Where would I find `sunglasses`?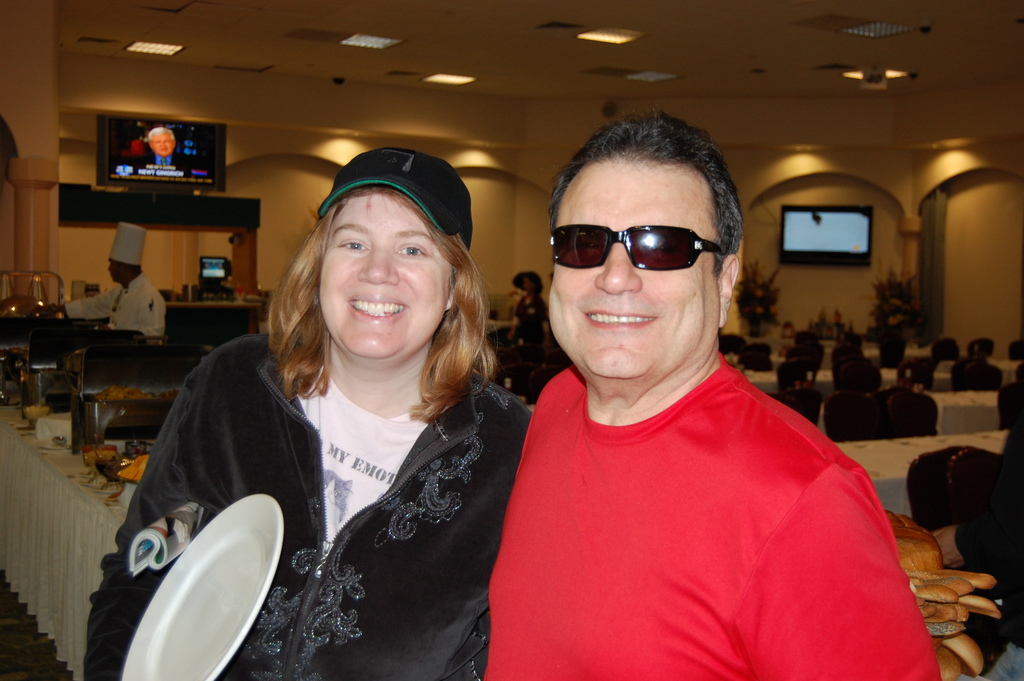
At box=[550, 222, 728, 275].
